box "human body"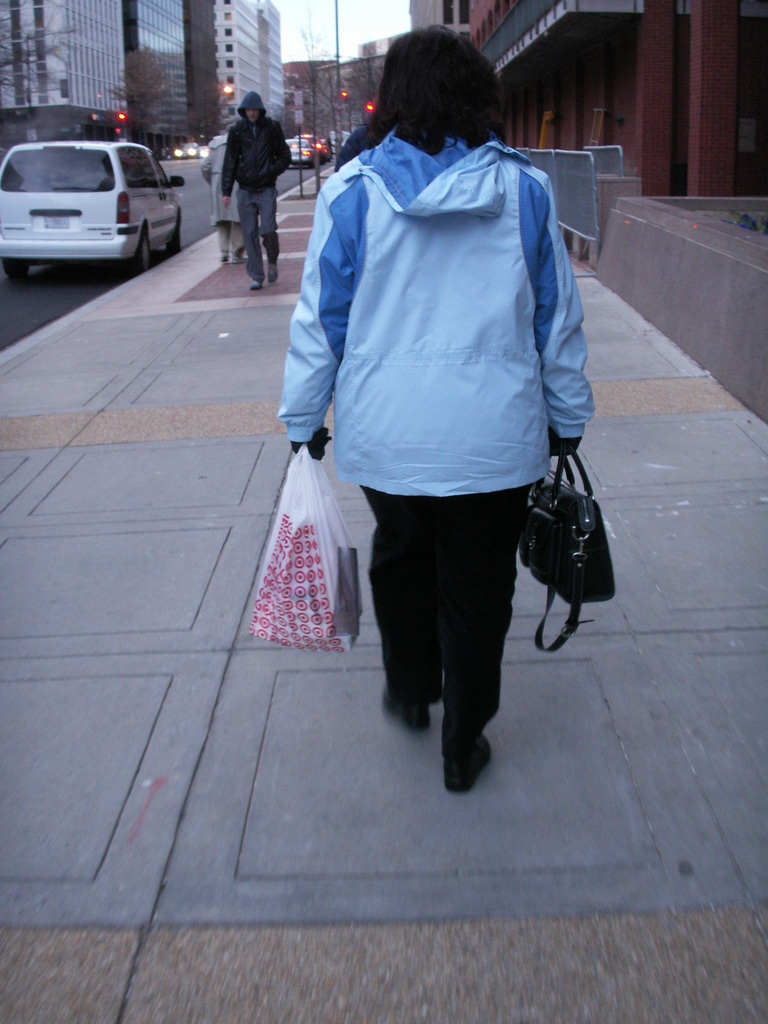
x1=198 y1=132 x2=245 y2=259
